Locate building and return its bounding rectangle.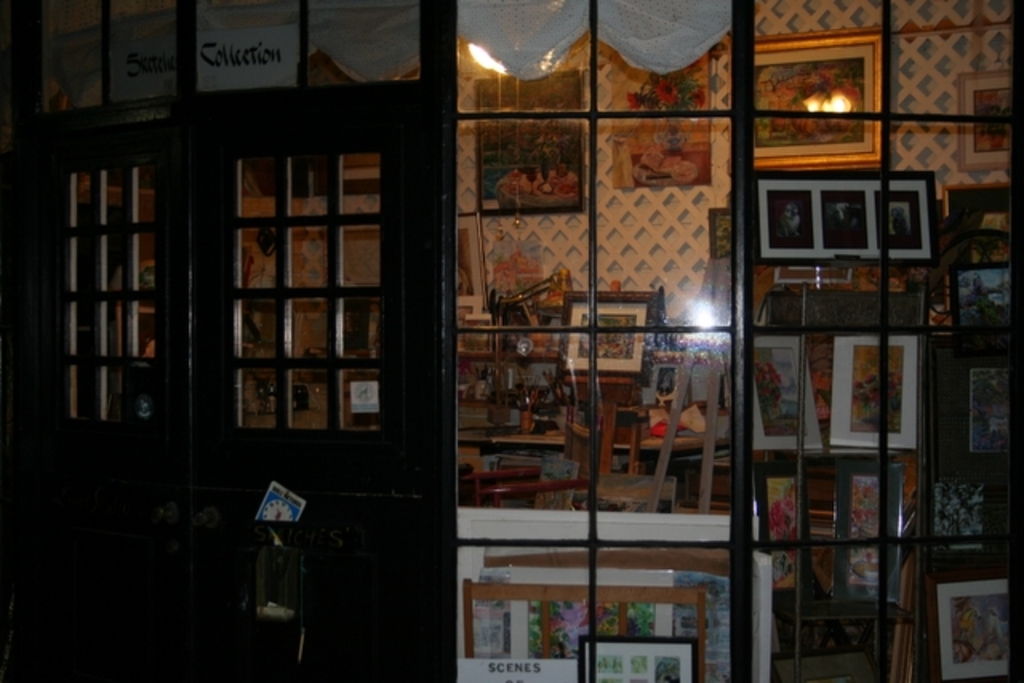
left=10, top=0, right=1019, bottom=673.
